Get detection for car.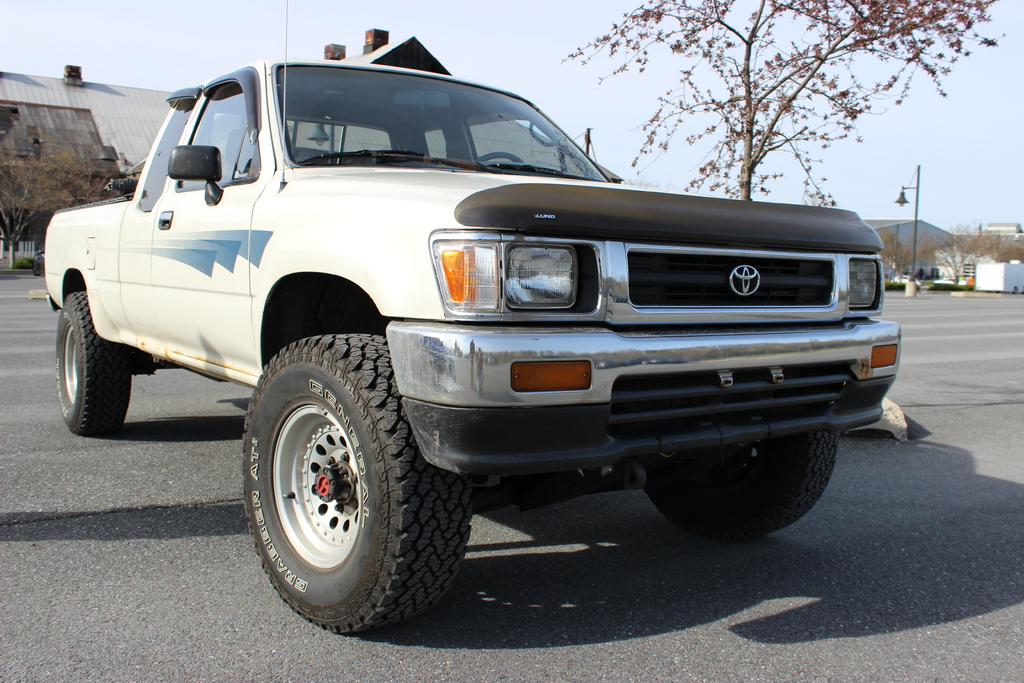
Detection: (32, 42, 871, 613).
